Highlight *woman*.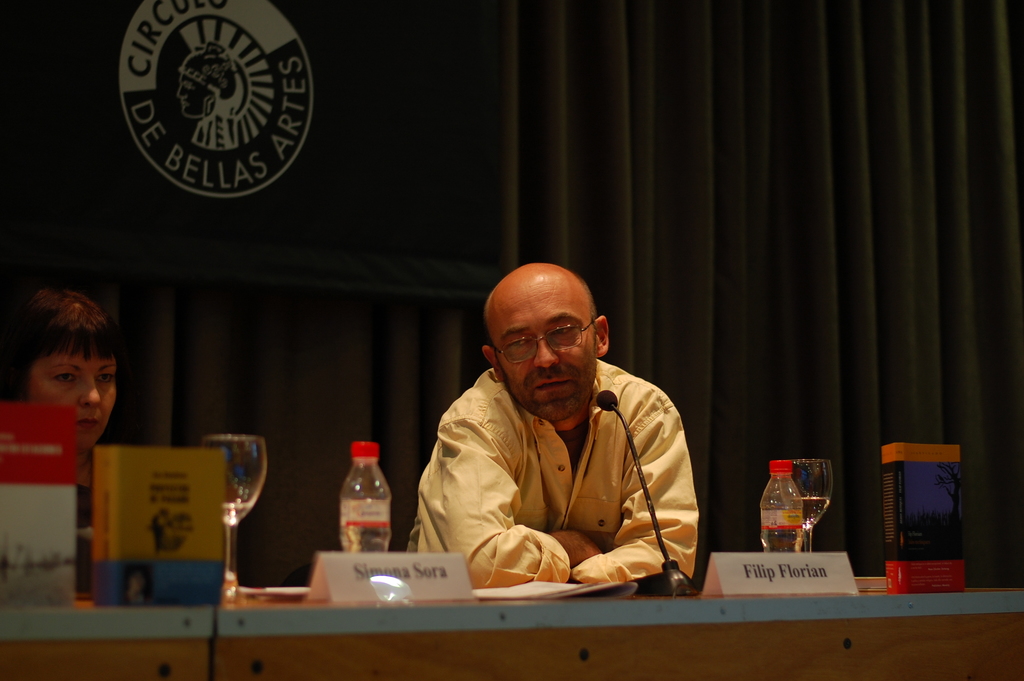
Highlighted region: bbox(0, 277, 163, 554).
